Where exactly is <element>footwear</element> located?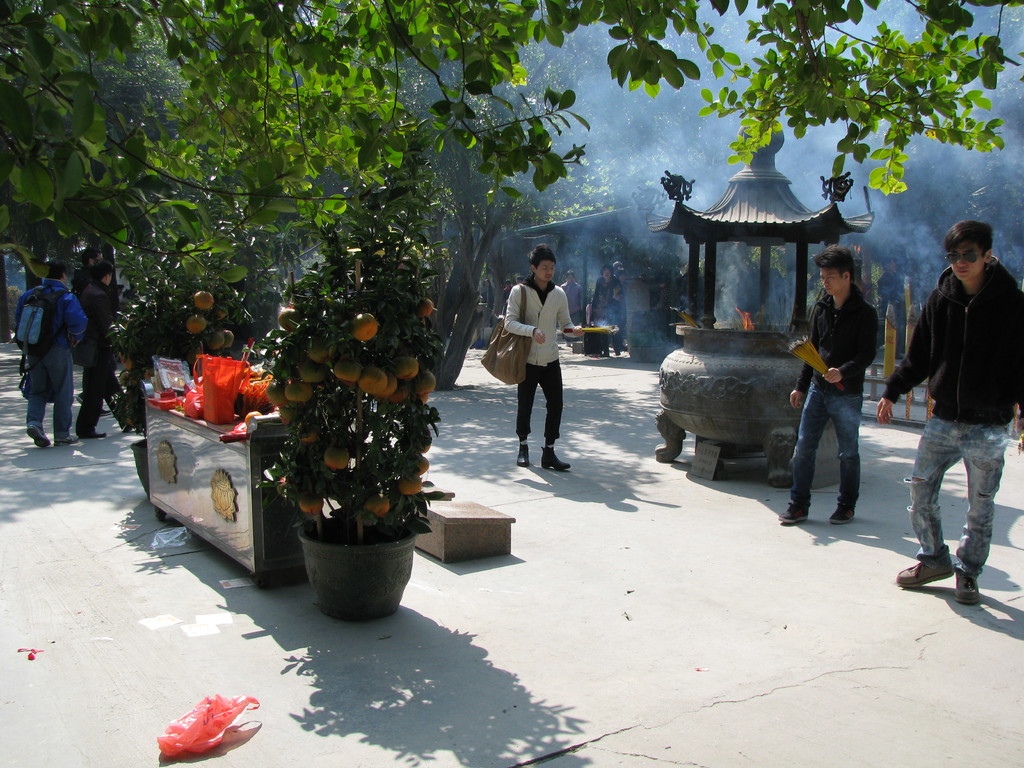
Its bounding box is rect(779, 497, 812, 531).
